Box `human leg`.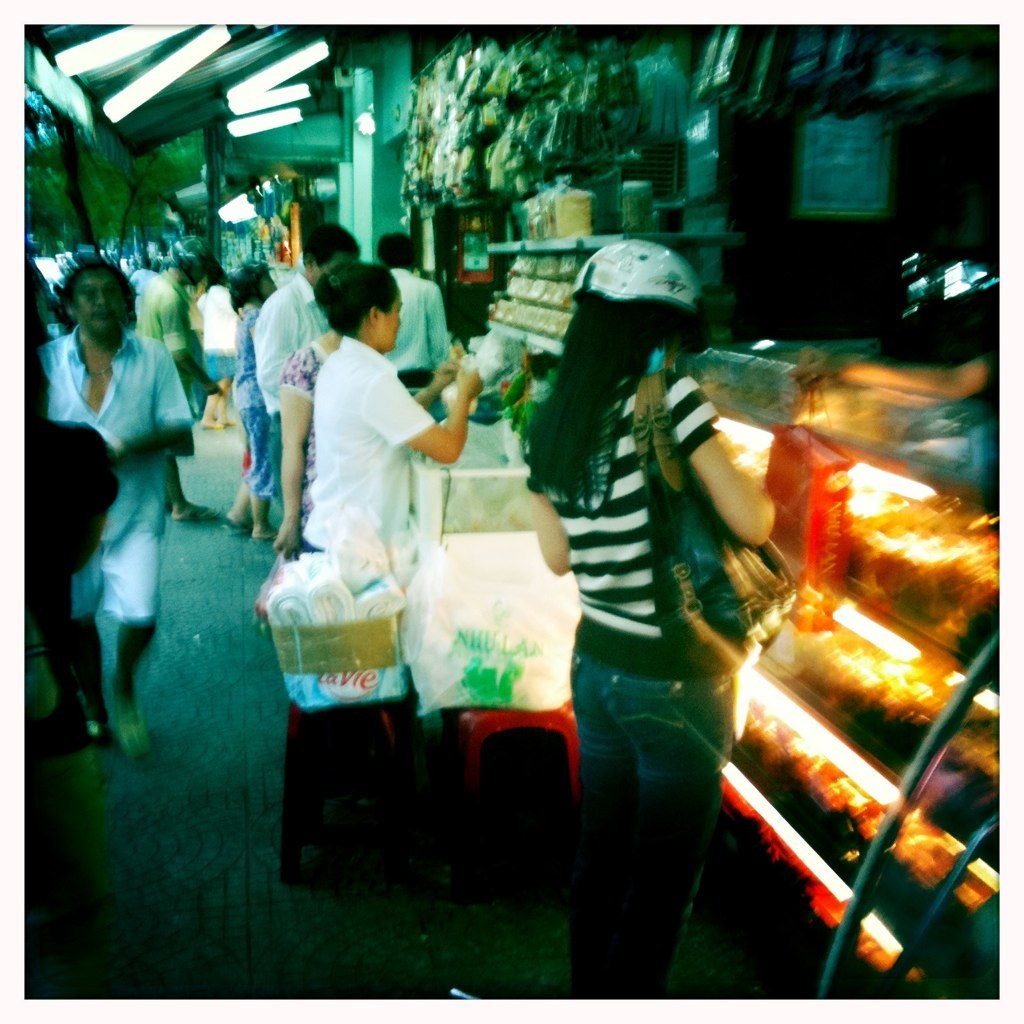
rect(570, 642, 630, 1000).
